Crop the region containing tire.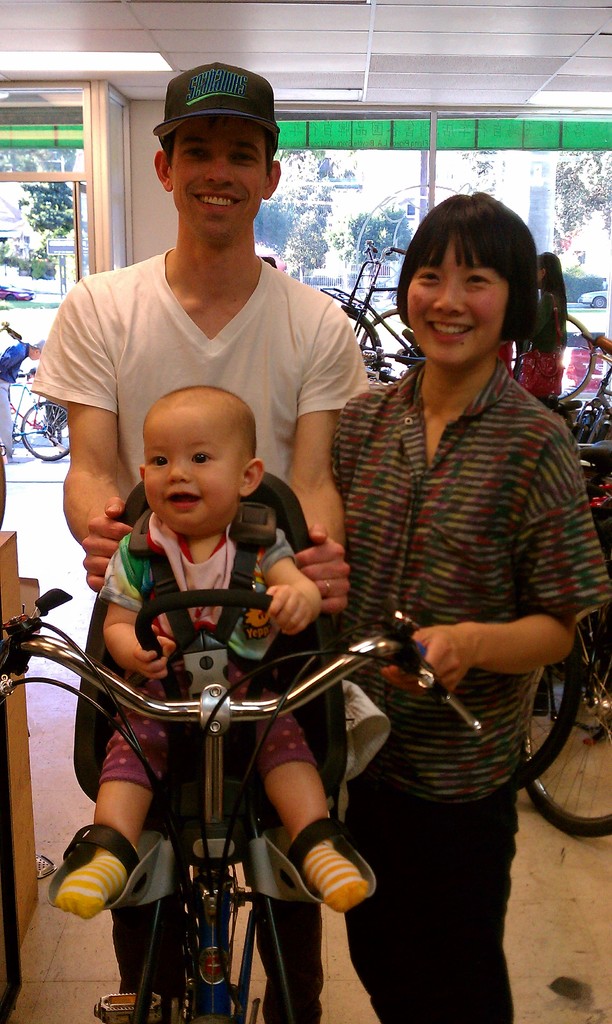
Crop region: select_region(17, 397, 83, 457).
